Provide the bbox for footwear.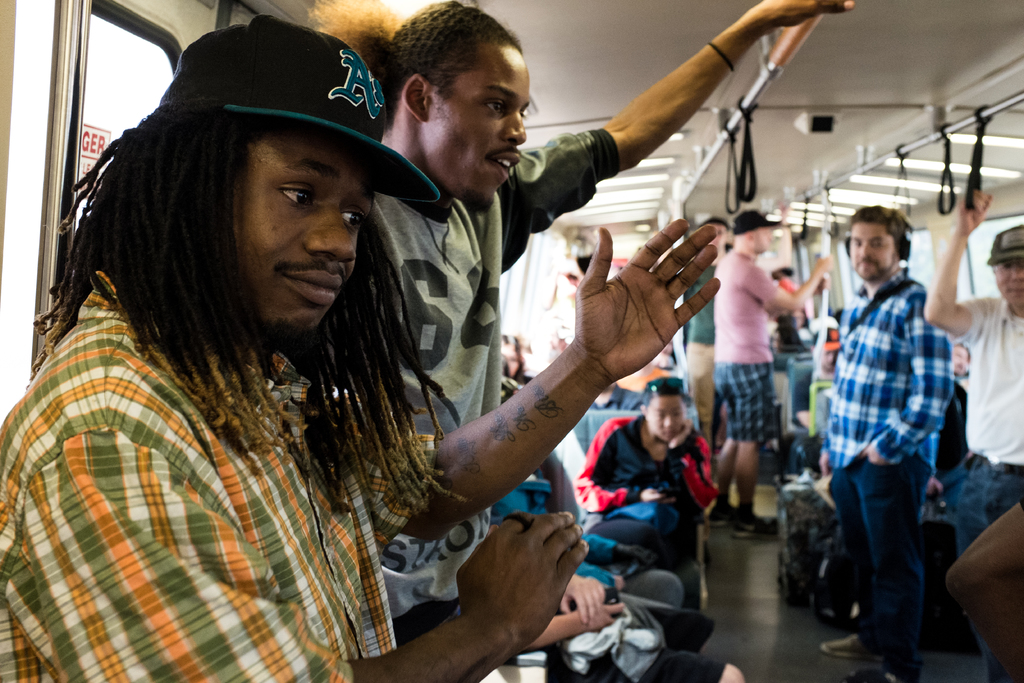
{"left": 703, "top": 498, "right": 739, "bottom": 525}.
